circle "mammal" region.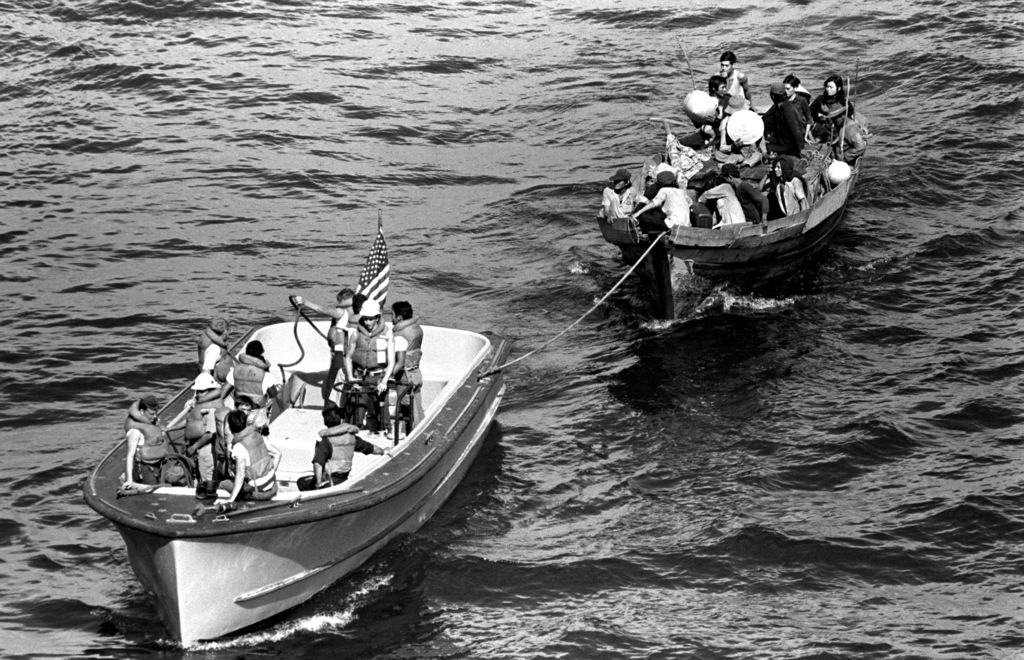
Region: BBox(756, 154, 811, 220).
